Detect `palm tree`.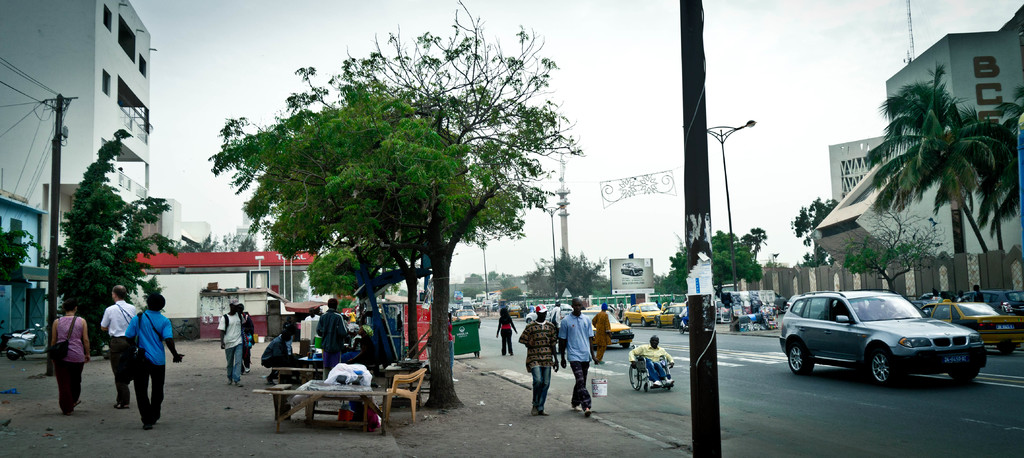
Detected at 8:157:142:354.
